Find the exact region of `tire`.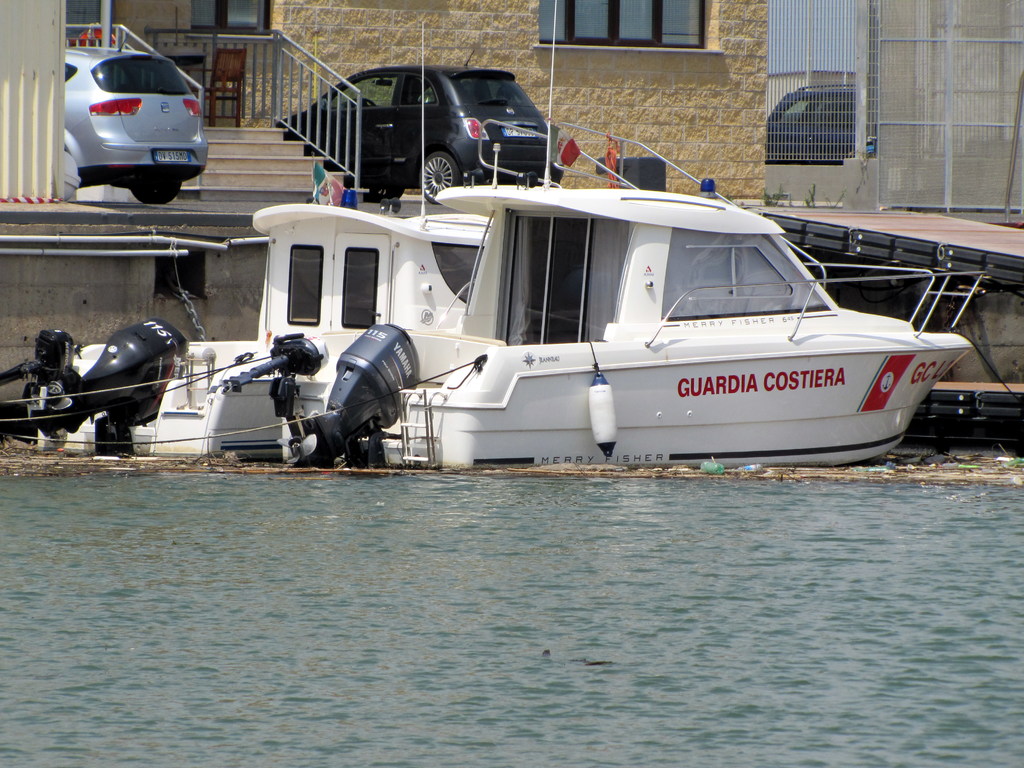
Exact region: BBox(418, 148, 457, 198).
